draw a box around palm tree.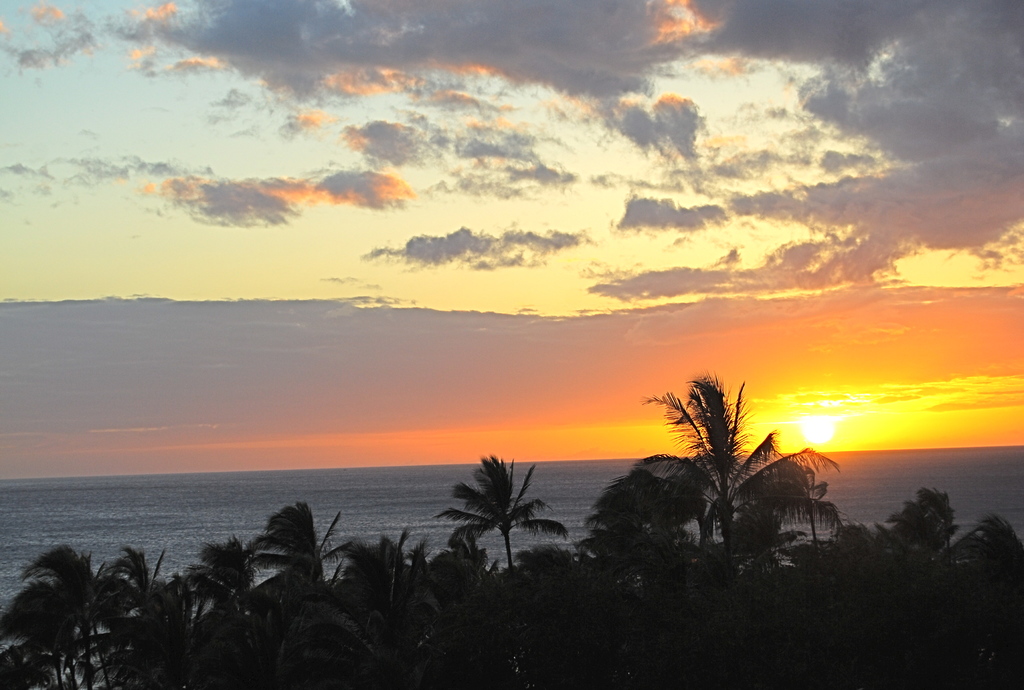
<region>458, 451, 556, 577</region>.
